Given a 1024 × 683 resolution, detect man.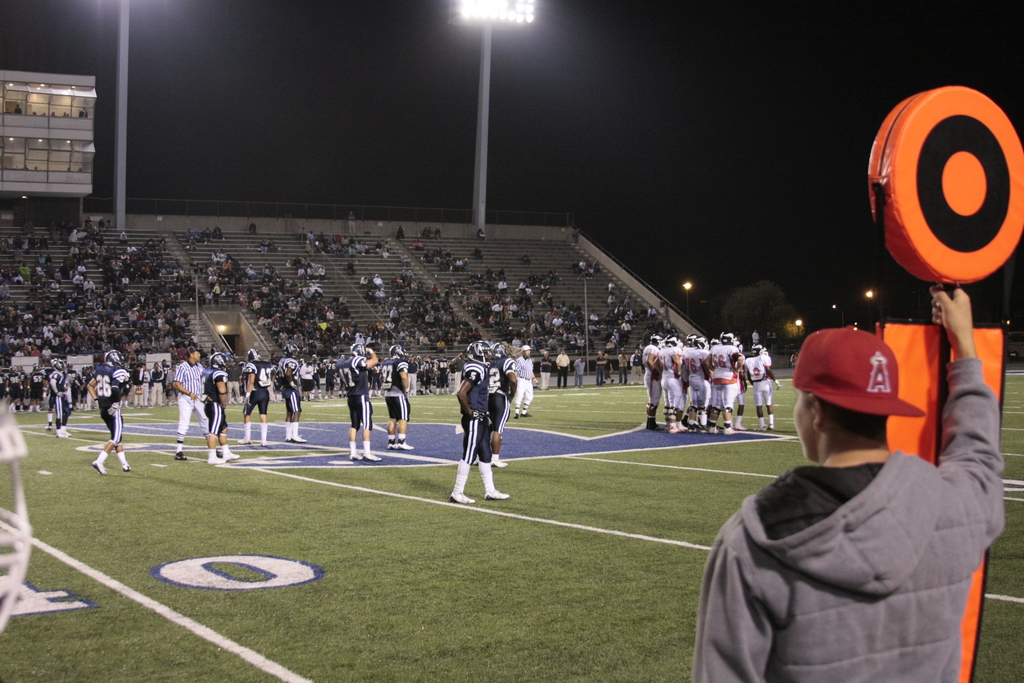
bbox=(490, 344, 518, 469).
